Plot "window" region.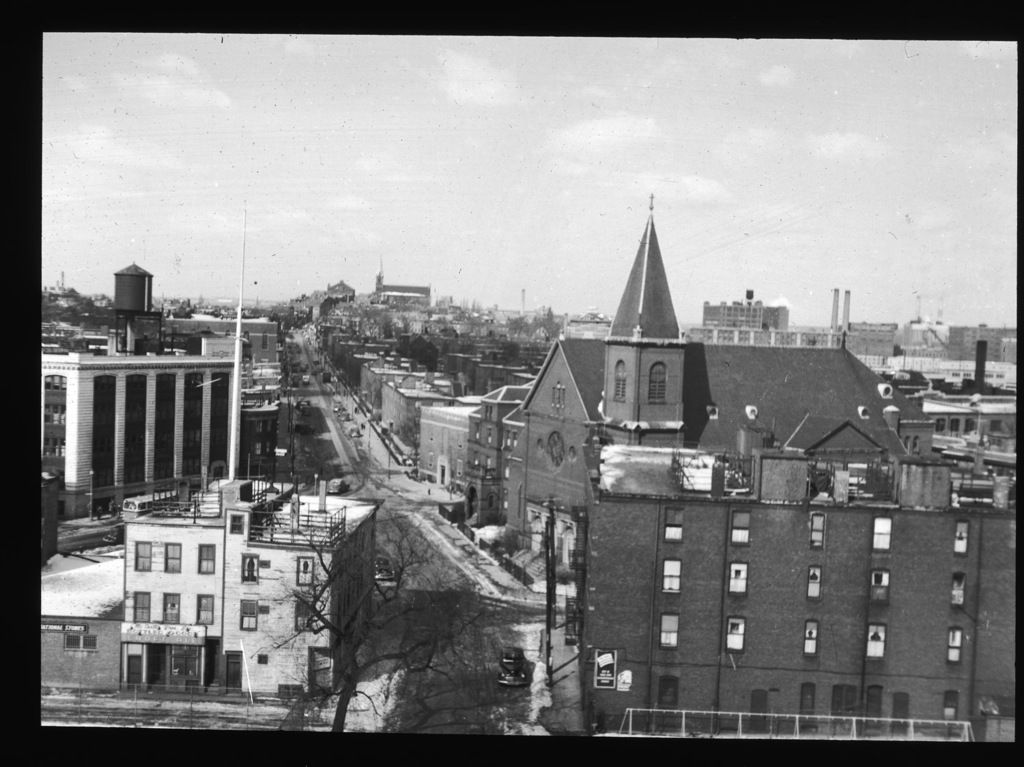
Plotted at 935, 416, 948, 434.
